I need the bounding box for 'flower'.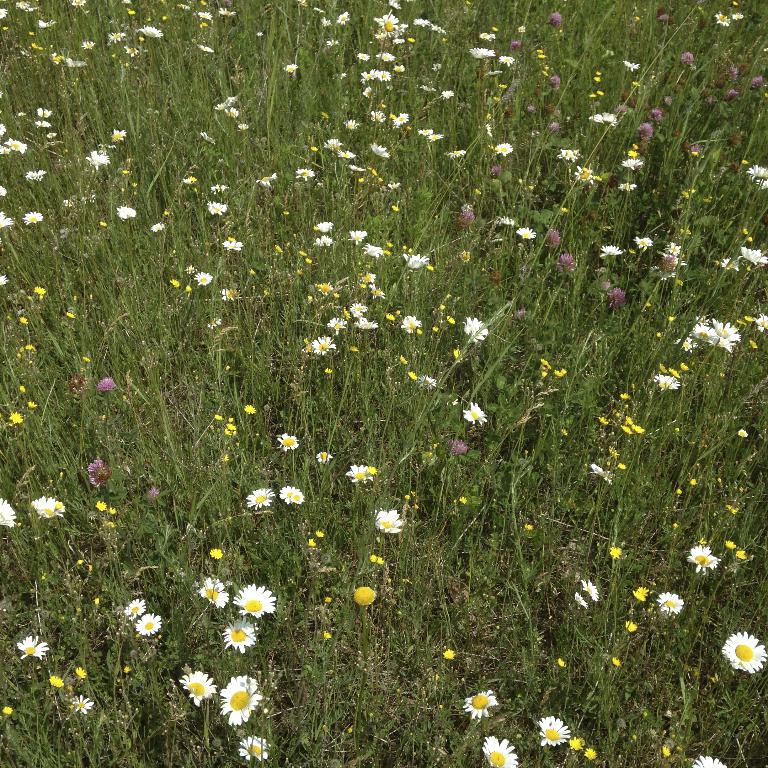
Here it is: Rect(0, 124, 5, 136).
